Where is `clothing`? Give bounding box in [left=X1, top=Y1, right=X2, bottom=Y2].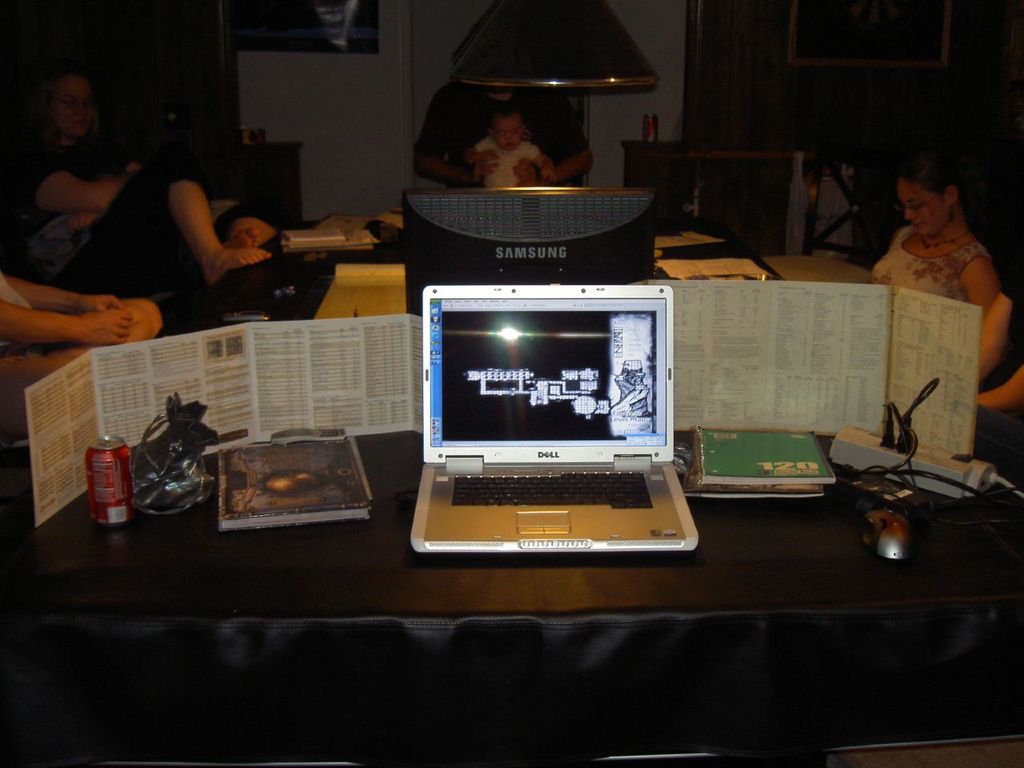
[left=422, top=90, right=590, bottom=158].
